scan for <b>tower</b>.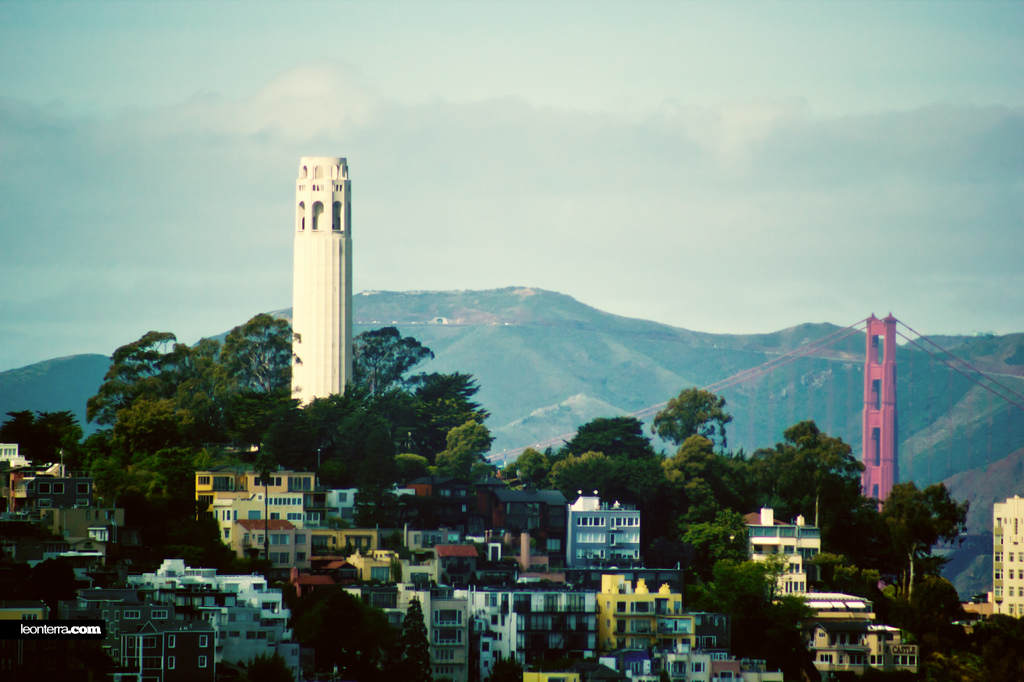
Scan result: bbox=(564, 489, 644, 572).
